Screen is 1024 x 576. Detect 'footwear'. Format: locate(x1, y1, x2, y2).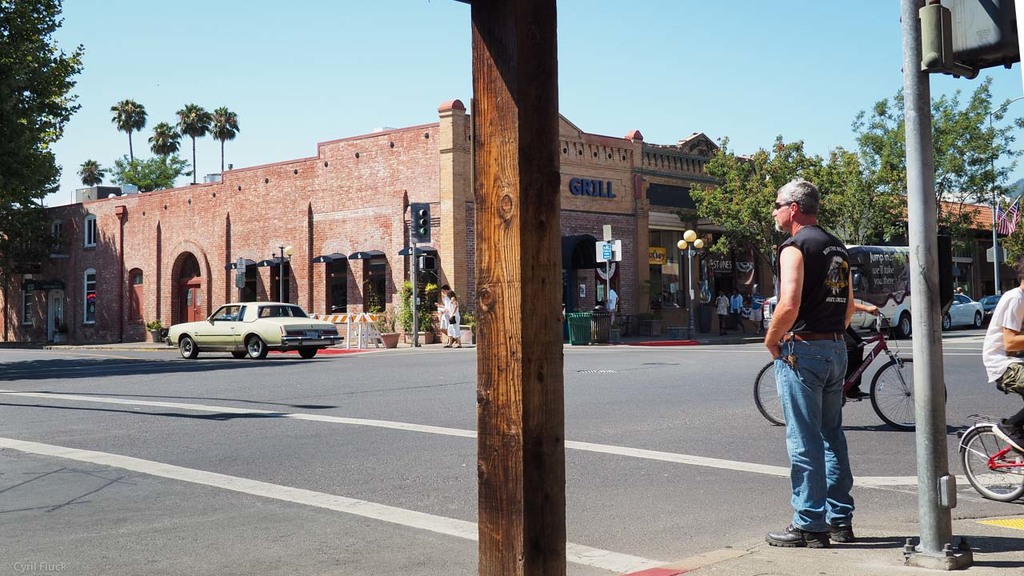
locate(848, 385, 874, 406).
